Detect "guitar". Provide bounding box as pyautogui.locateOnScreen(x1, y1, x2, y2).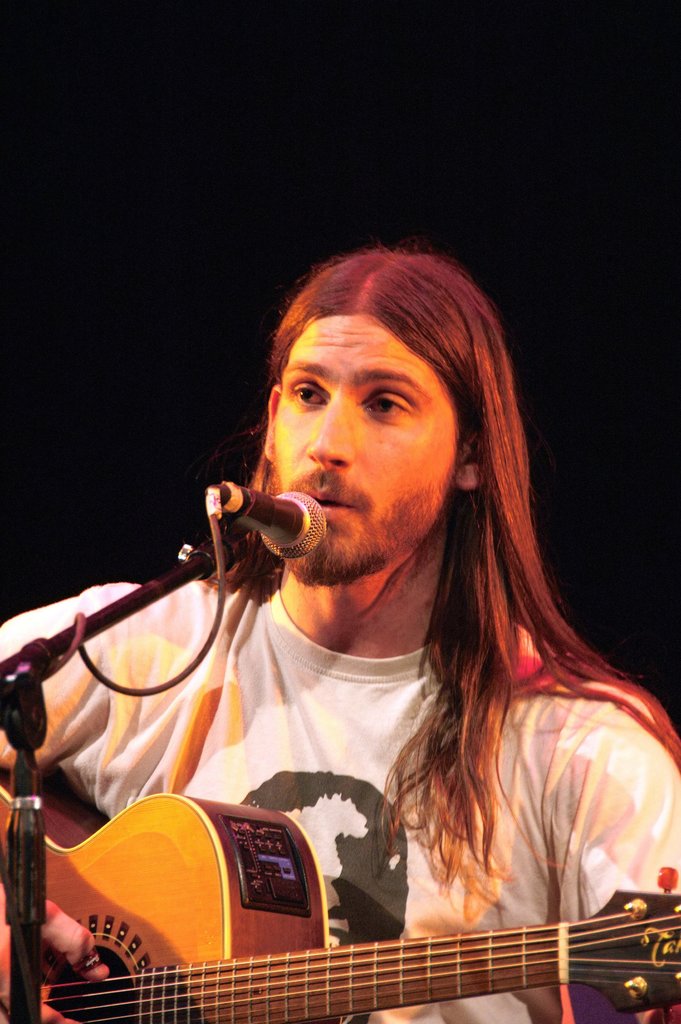
pyautogui.locateOnScreen(0, 771, 680, 1023).
